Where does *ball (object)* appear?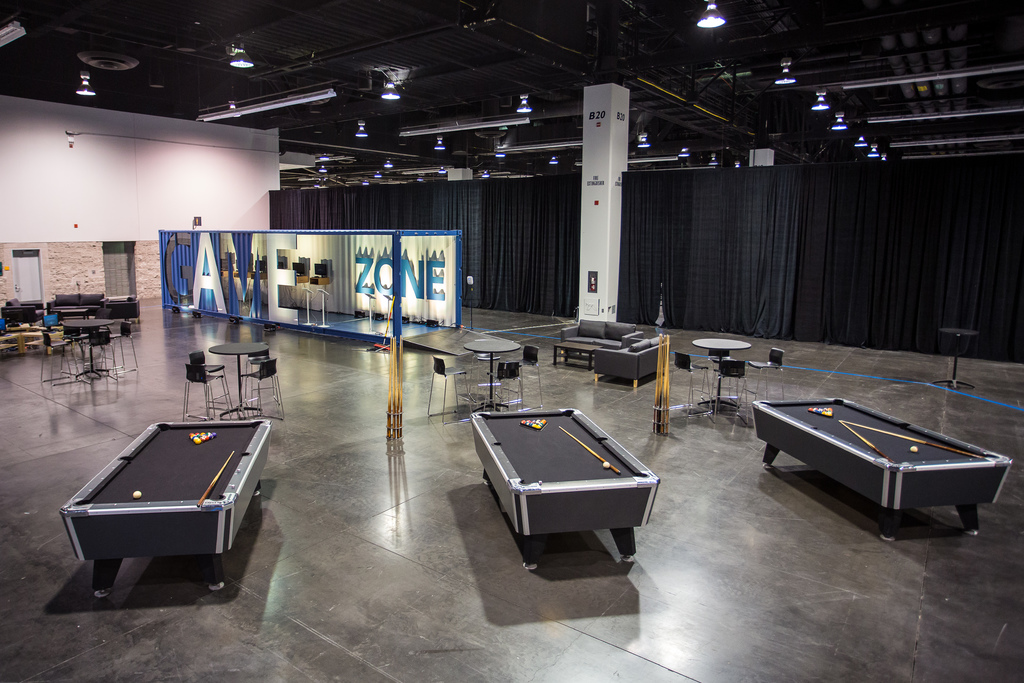
Appears at <box>134,488,143,497</box>.
